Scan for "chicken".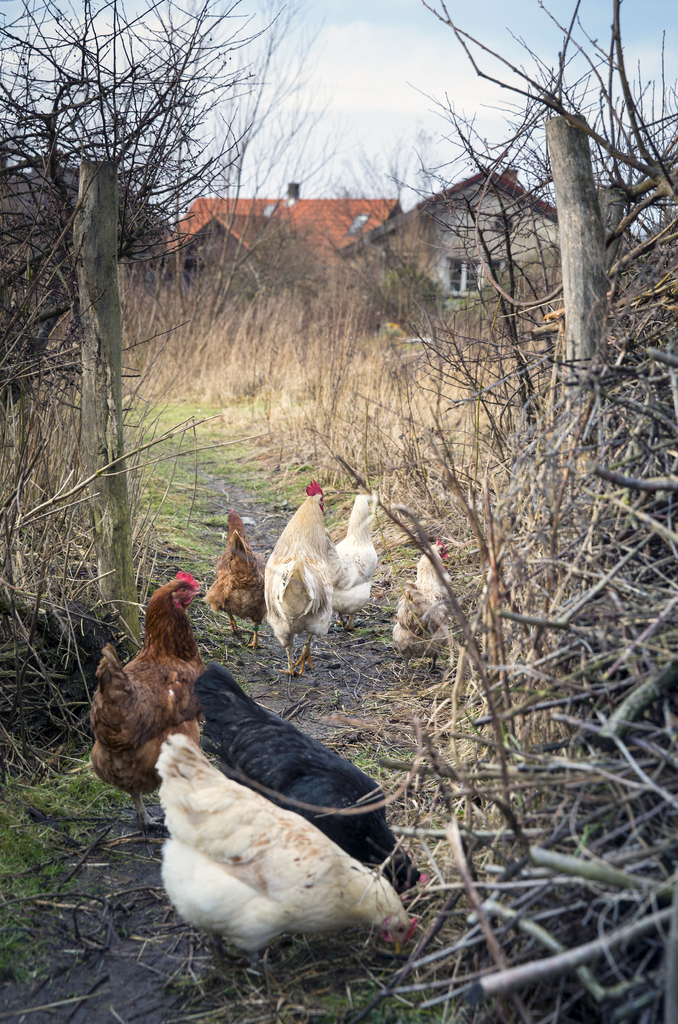
Scan result: {"left": 256, "top": 471, "right": 342, "bottom": 679}.
